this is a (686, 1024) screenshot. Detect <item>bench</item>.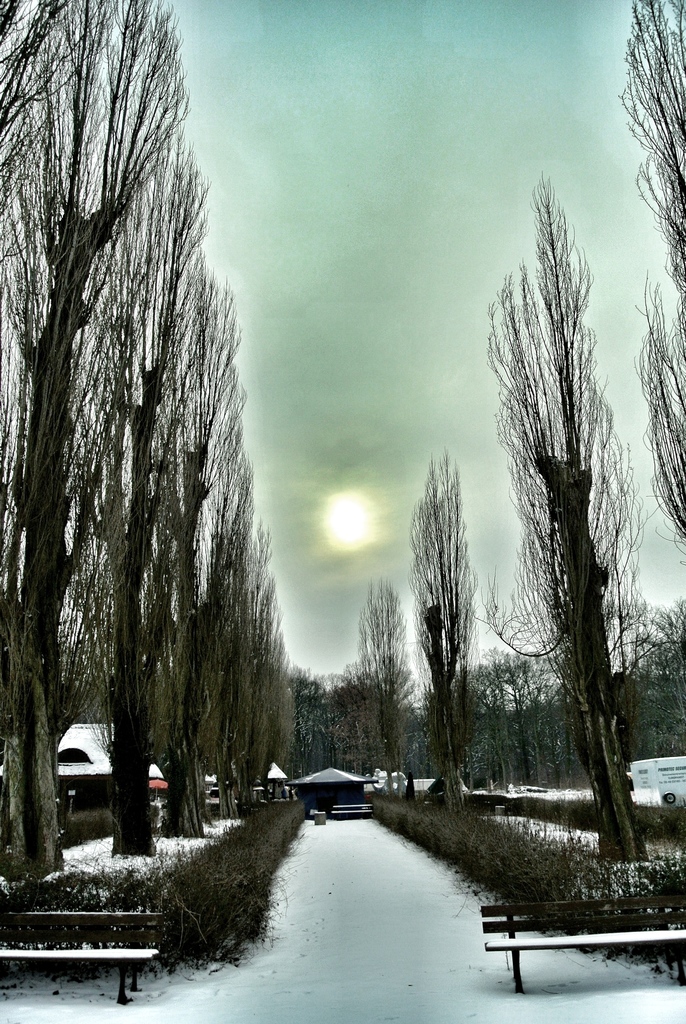
472, 884, 685, 993.
